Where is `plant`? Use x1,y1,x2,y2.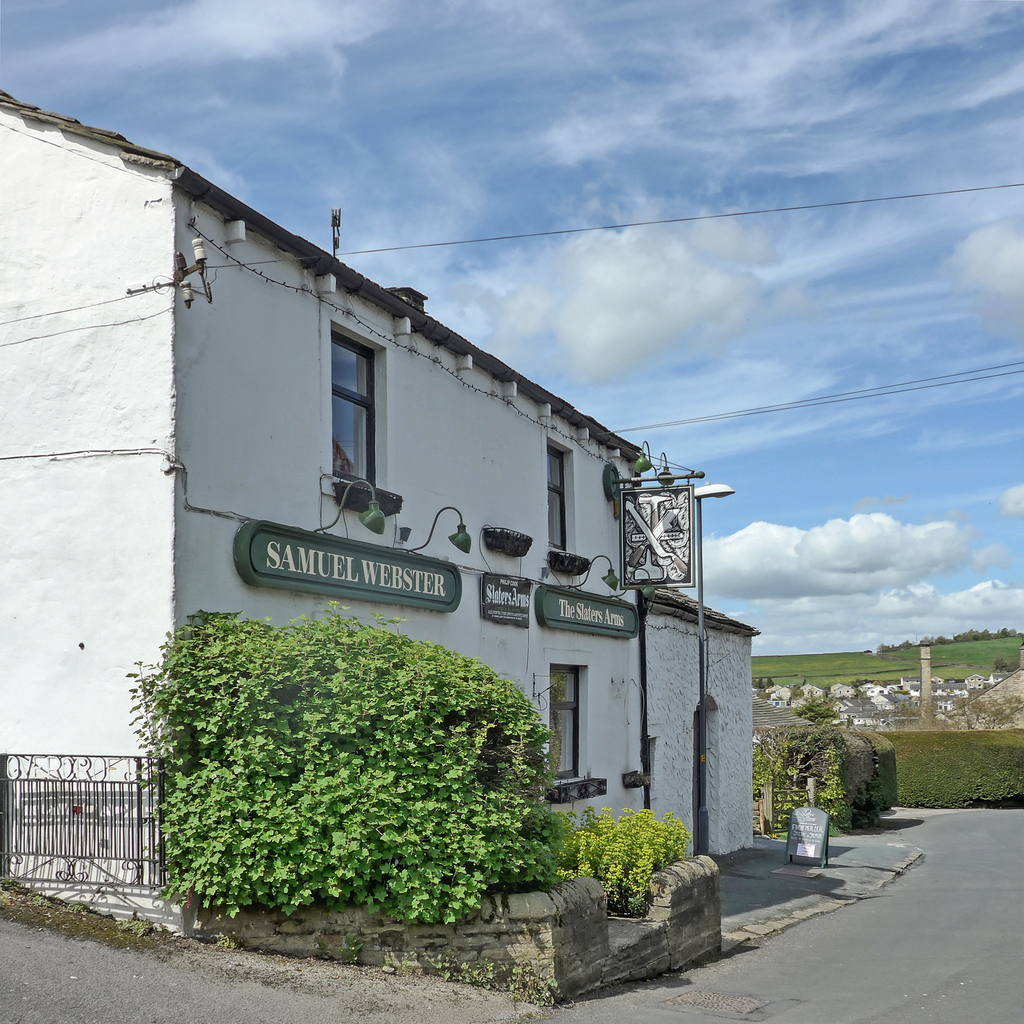
768,710,852,839.
